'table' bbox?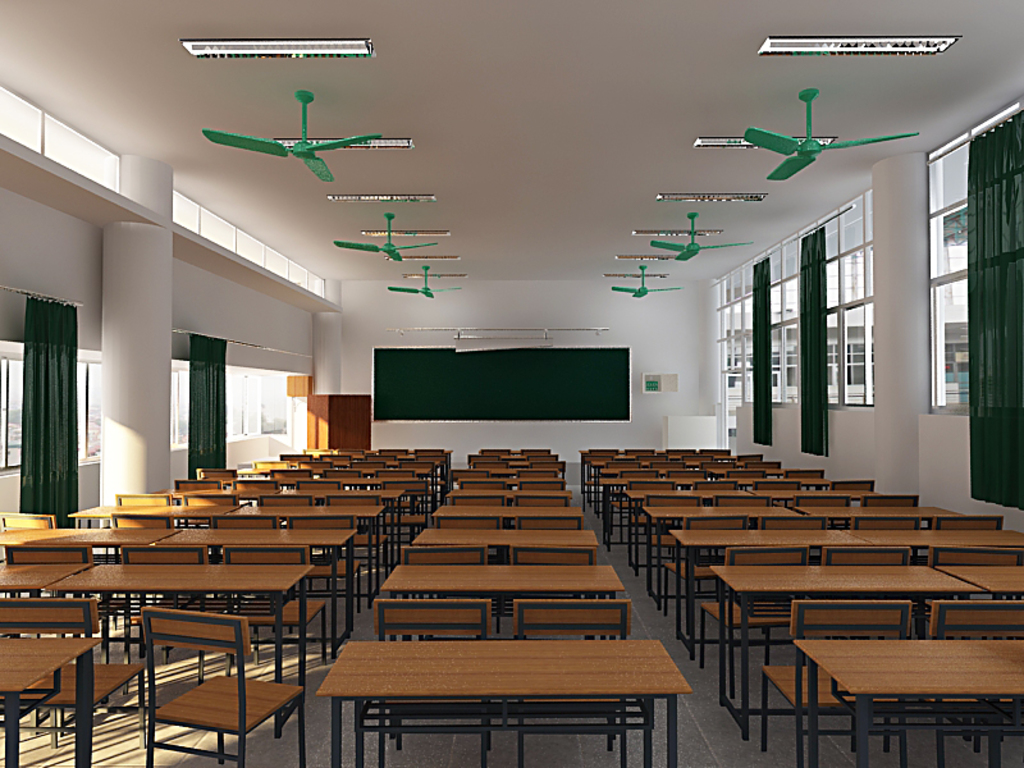
l=643, t=508, r=800, b=608
